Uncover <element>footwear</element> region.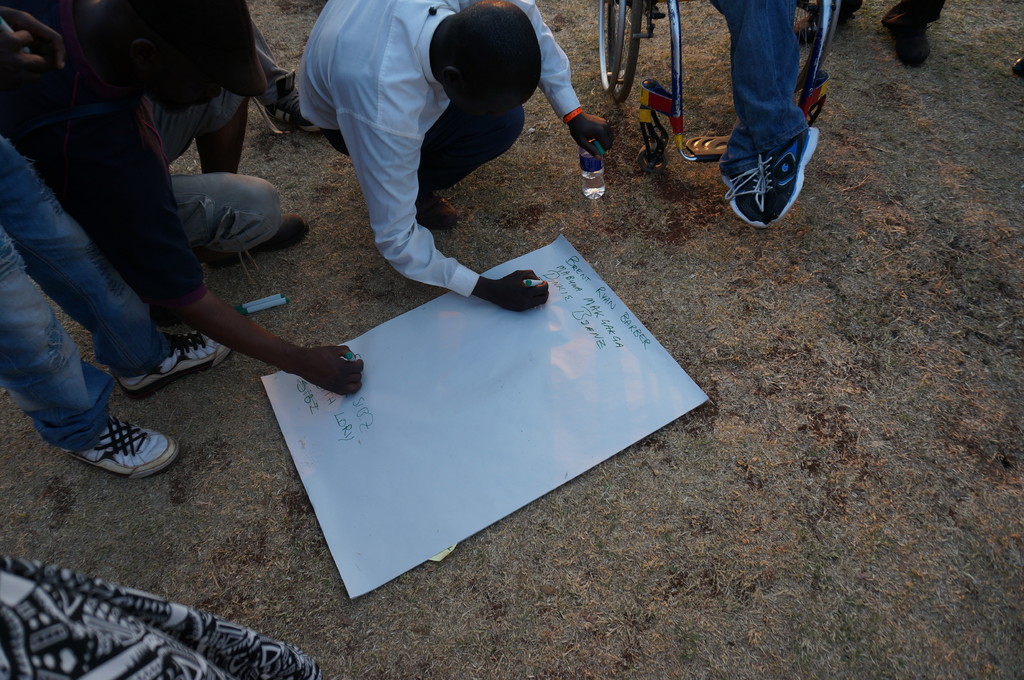
Uncovered: (left=262, top=88, right=324, bottom=131).
